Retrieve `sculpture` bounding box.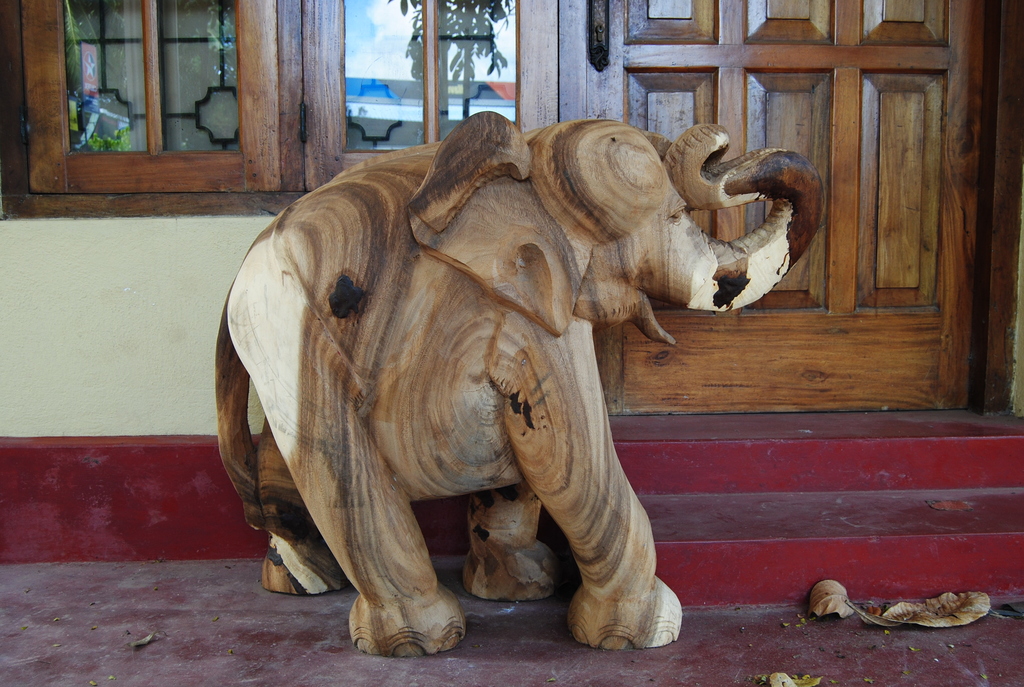
Bounding box: (218, 106, 824, 647).
